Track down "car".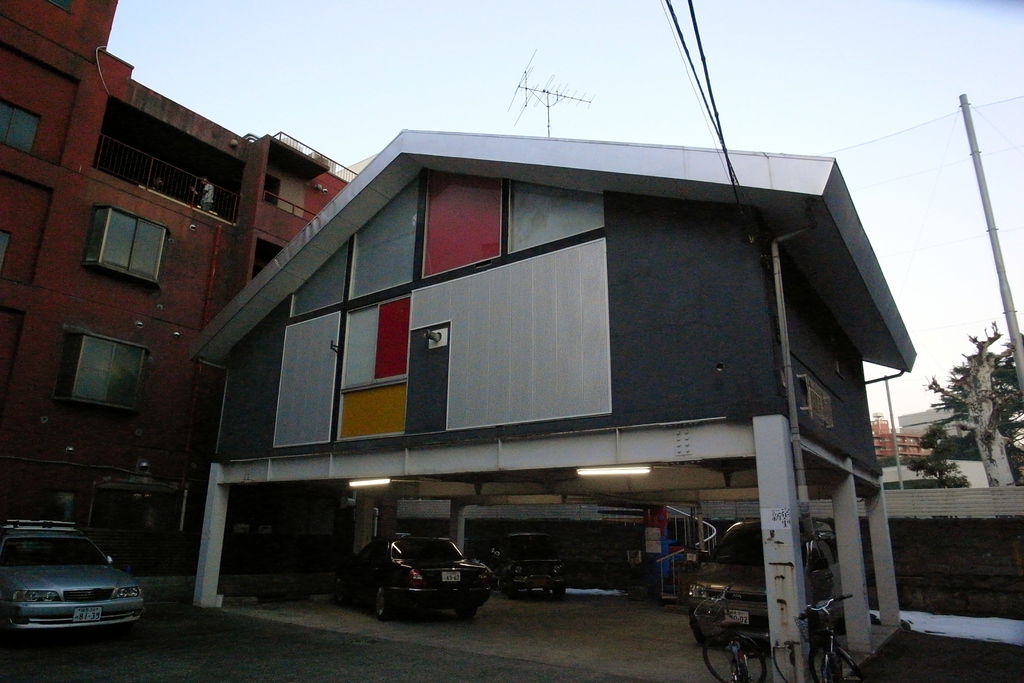
Tracked to box=[481, 522, 583, 603].
